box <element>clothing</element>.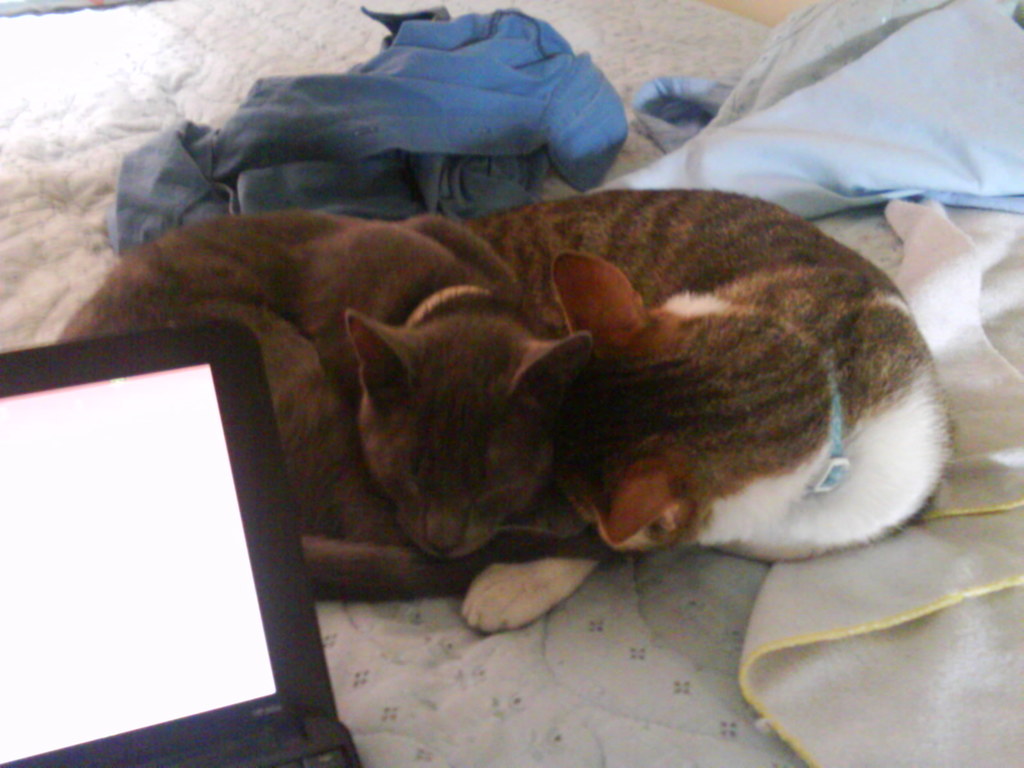
(194,2,678,230).
